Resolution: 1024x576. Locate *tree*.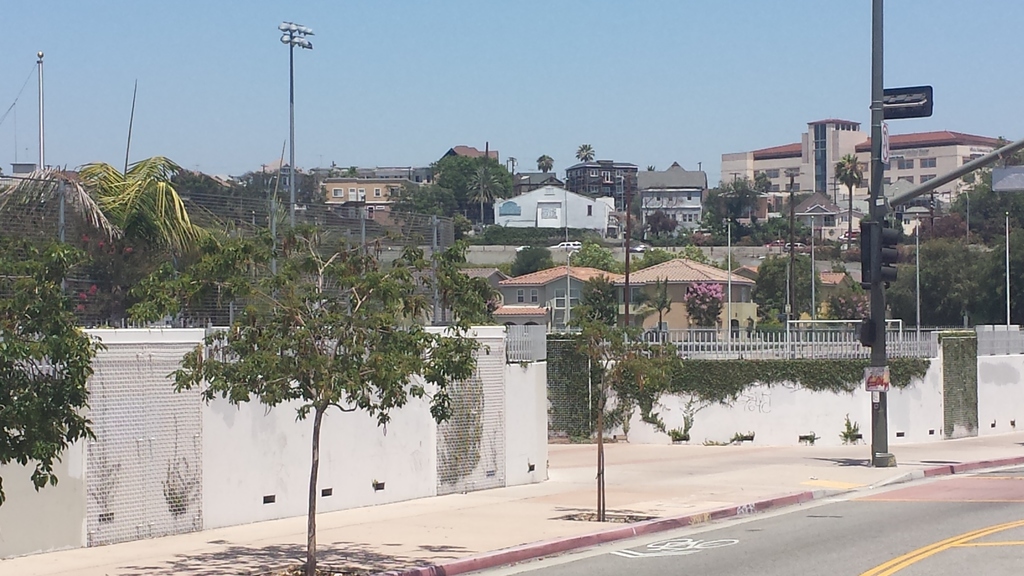
575:141:596:164.
